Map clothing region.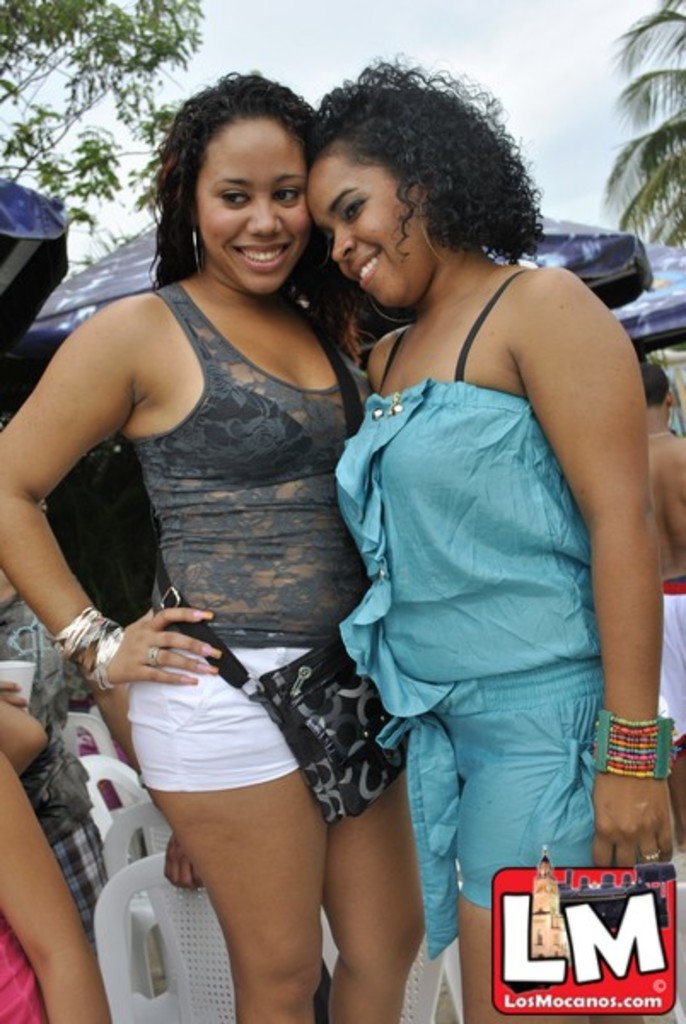
Mapped to (328, 227, 638, 920).
